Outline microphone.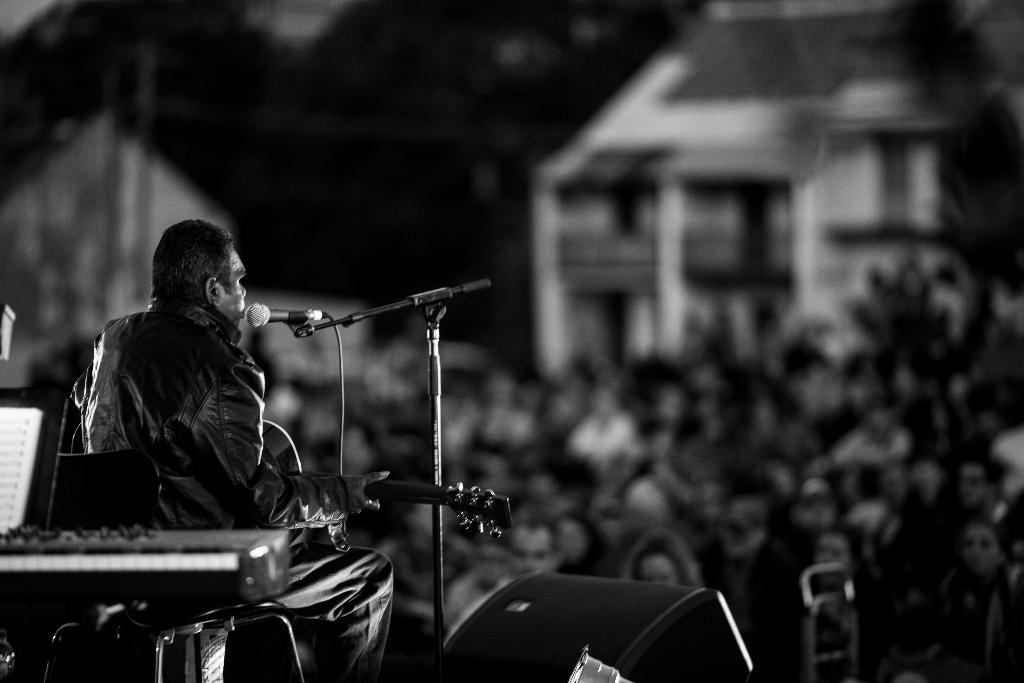
Outline: bbox(243, 300, 327, 328).
